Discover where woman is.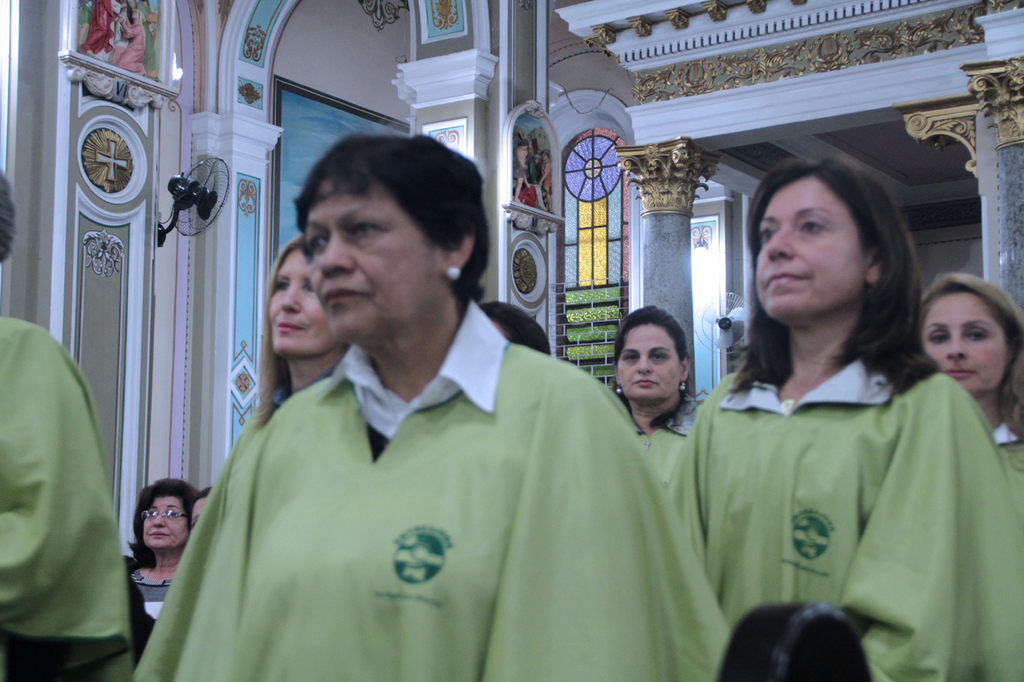
Discovered at {"left": 128, "top": 476, "right": 193, "bottom": 615}.
